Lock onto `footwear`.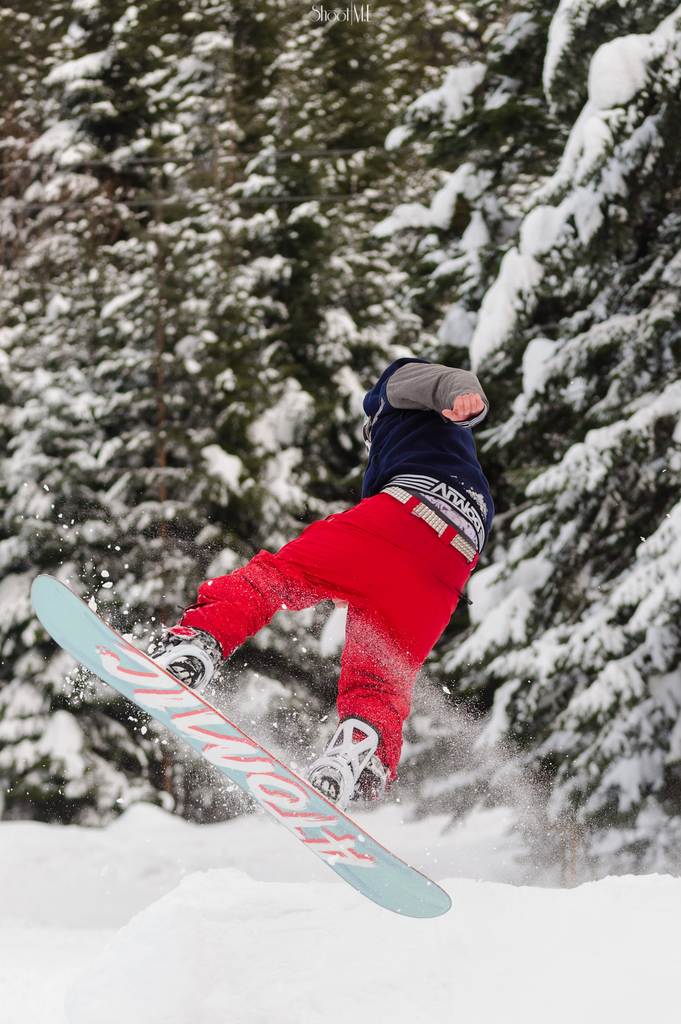
Locked: [321, 714, 386, 824].
